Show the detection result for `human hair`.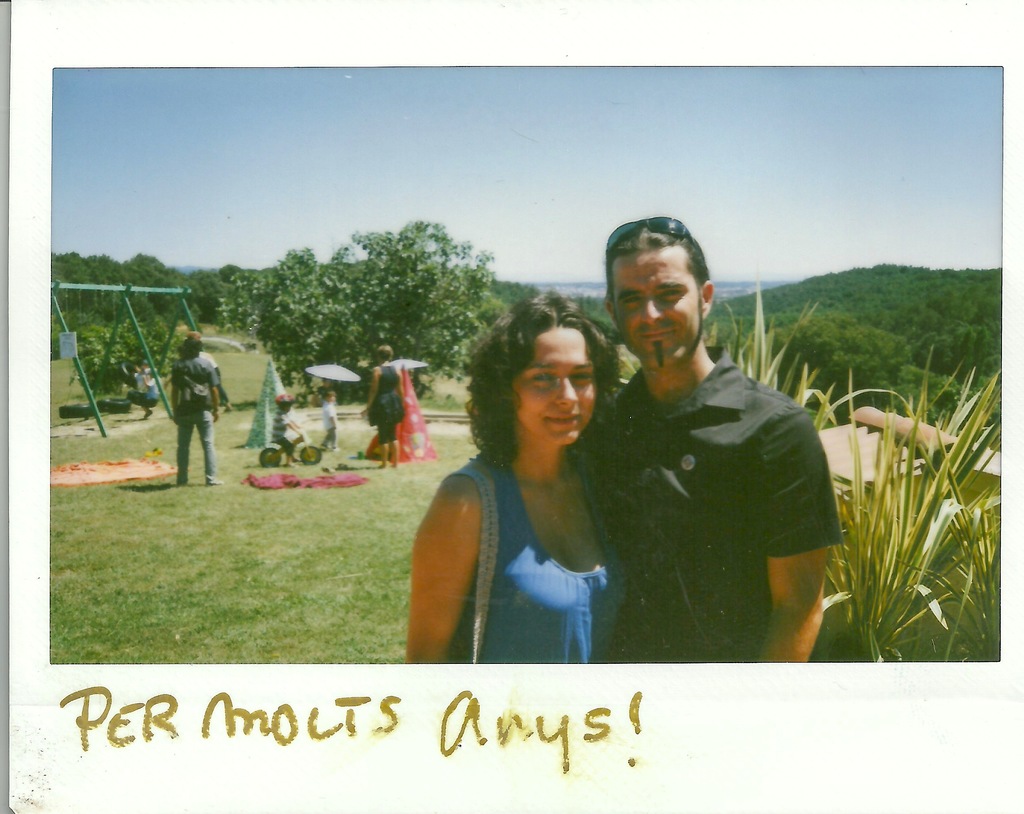
detection(324, 387, 336, 397).
